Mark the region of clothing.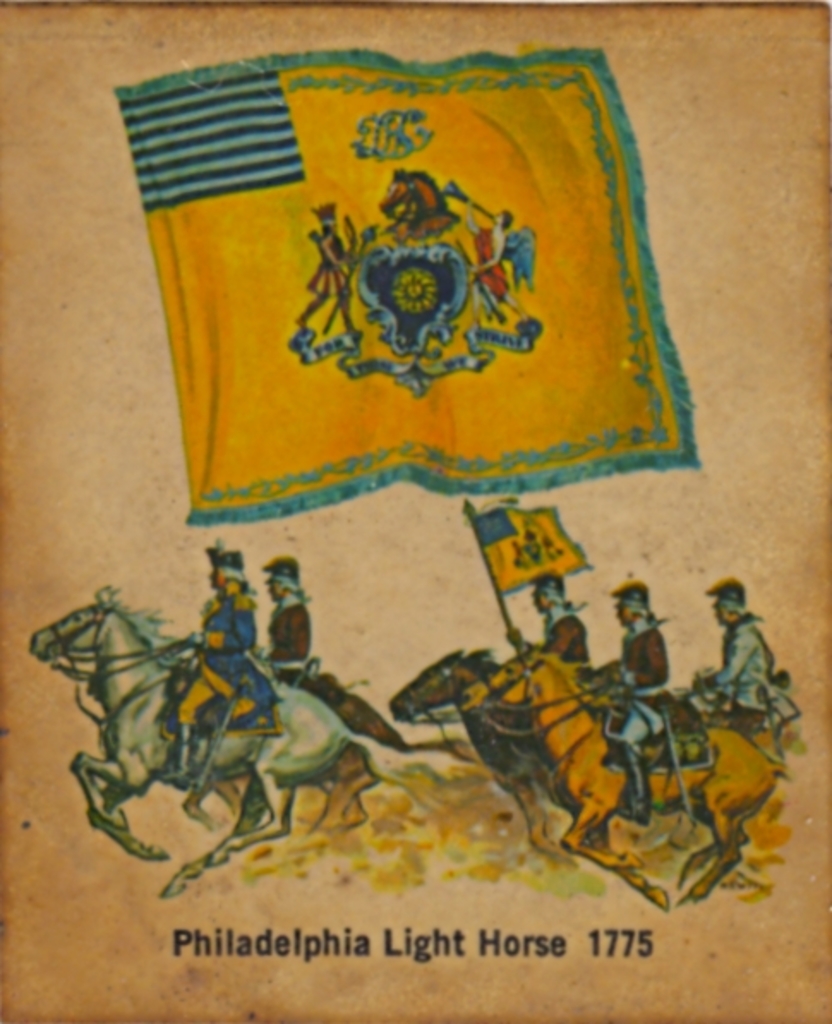
Region: (616,614,672,768).
